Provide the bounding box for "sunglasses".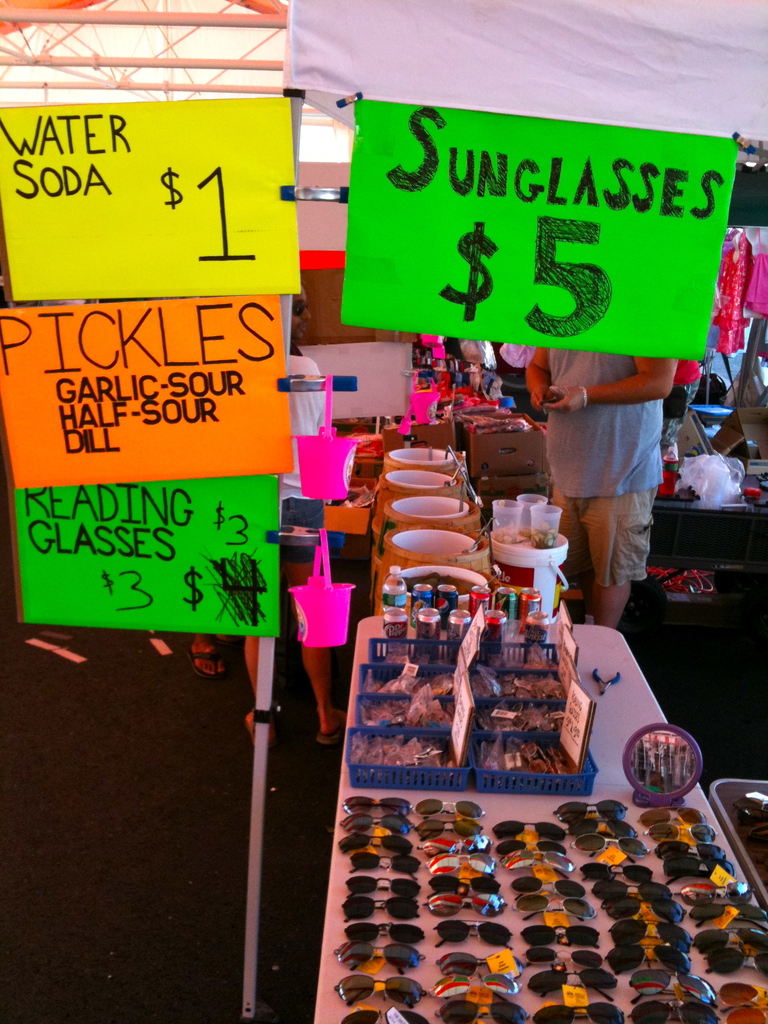
[433, 950, 524, 982].
